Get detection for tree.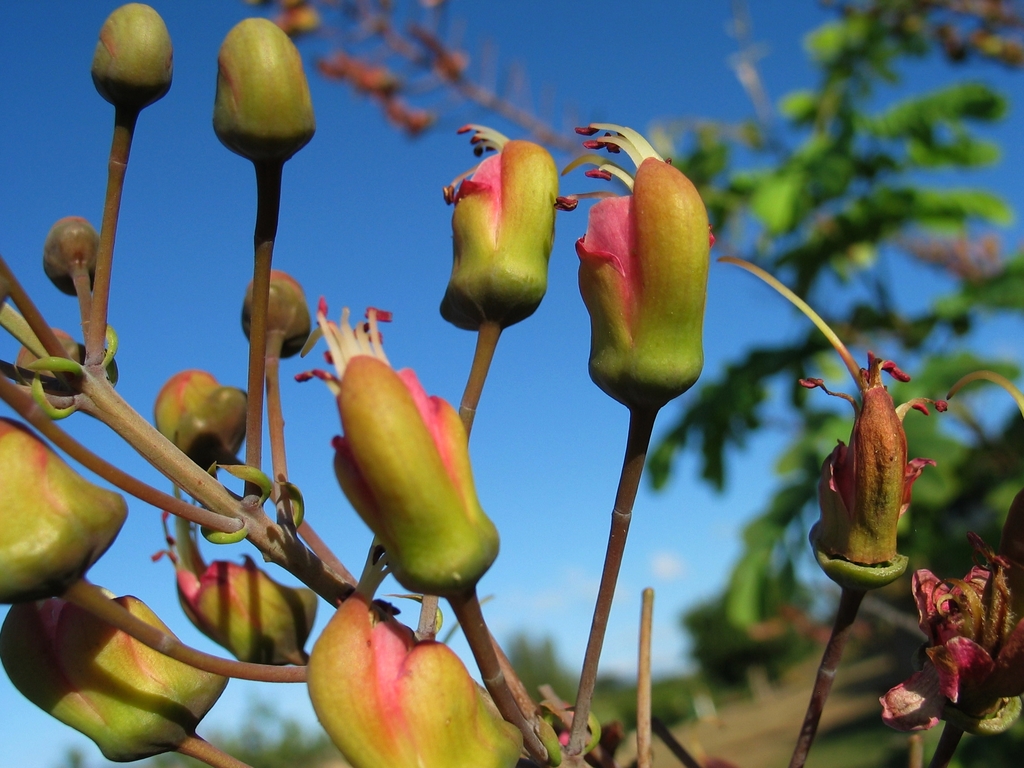
Detection: l=0, t=0, r=1023, b=767.
